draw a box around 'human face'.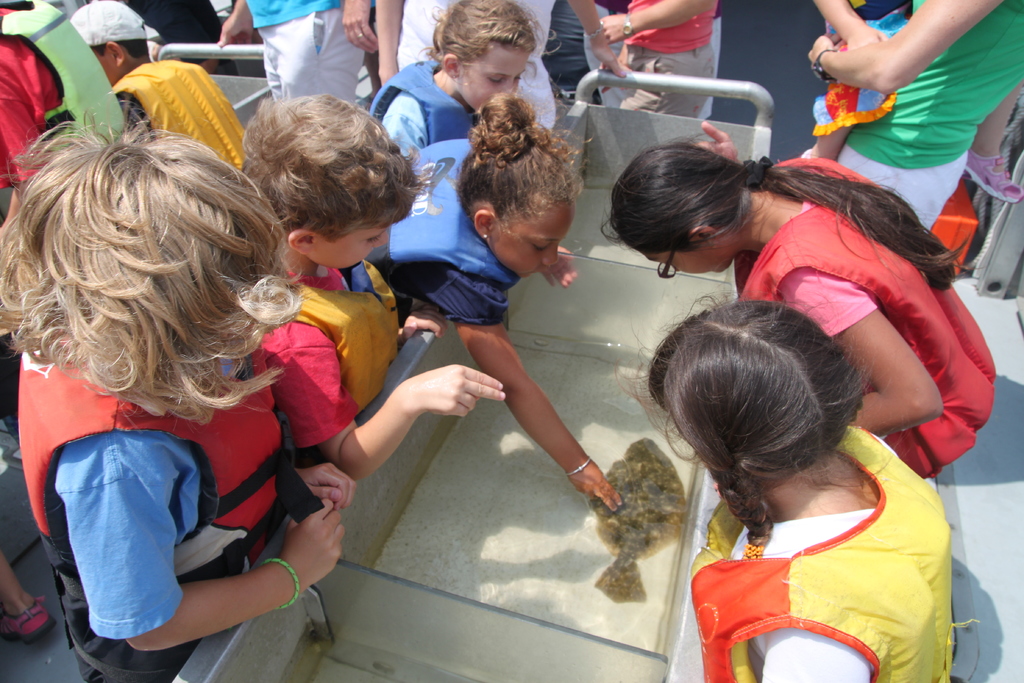
bbox(486, 202, 577, 281).
